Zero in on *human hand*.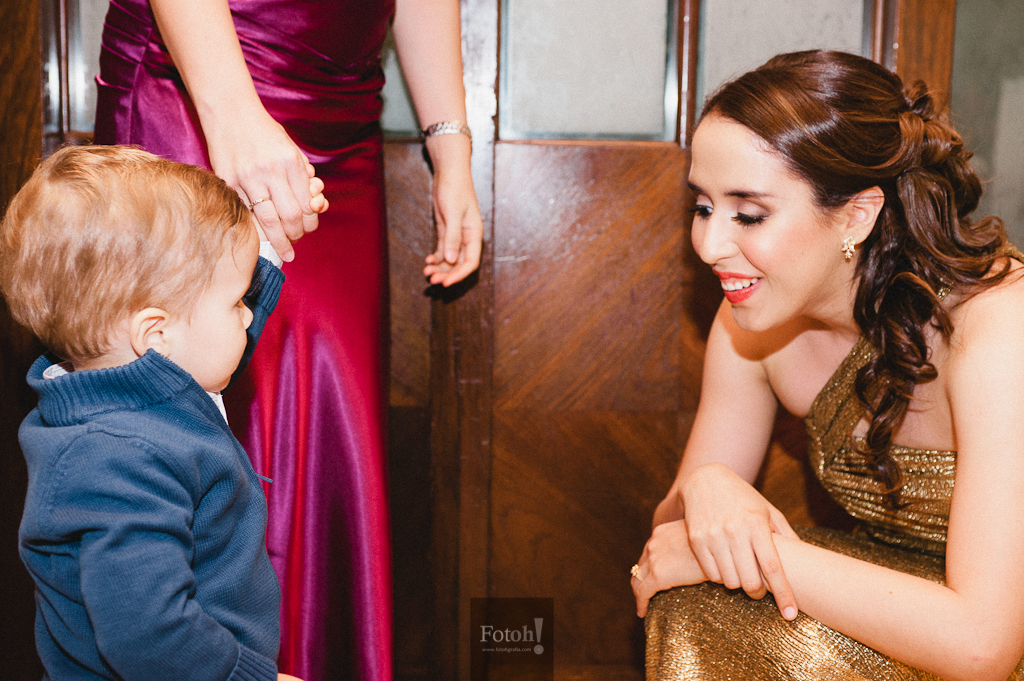
Zeroed in: detection(276, 669, 304, 680).
